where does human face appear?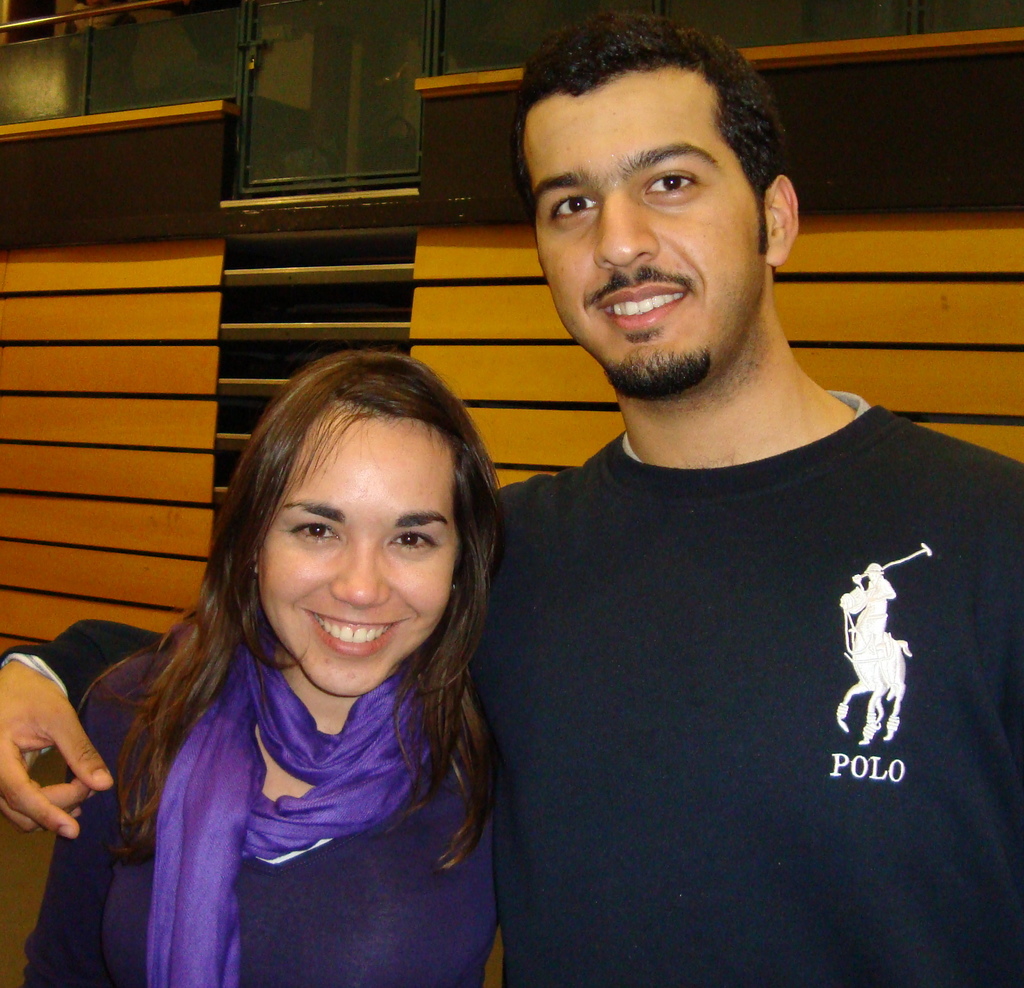
Appears at left=262, top=396, right=455, bottom=700.
